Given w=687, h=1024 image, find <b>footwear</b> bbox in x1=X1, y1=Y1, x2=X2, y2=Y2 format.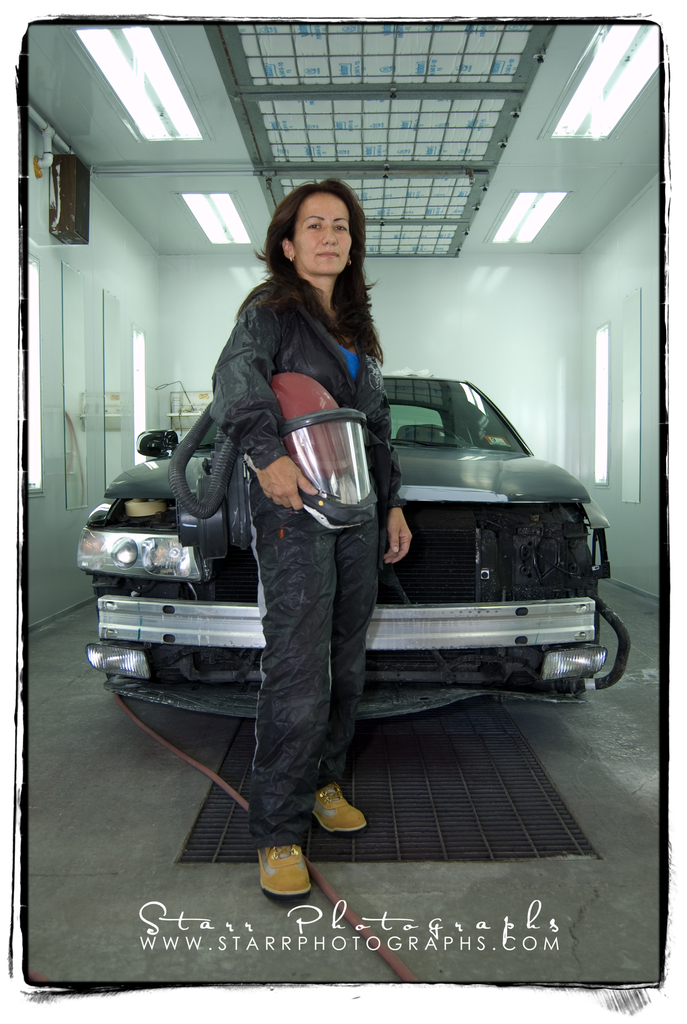
x1=252, y1=846, x2=312, y2=899.
